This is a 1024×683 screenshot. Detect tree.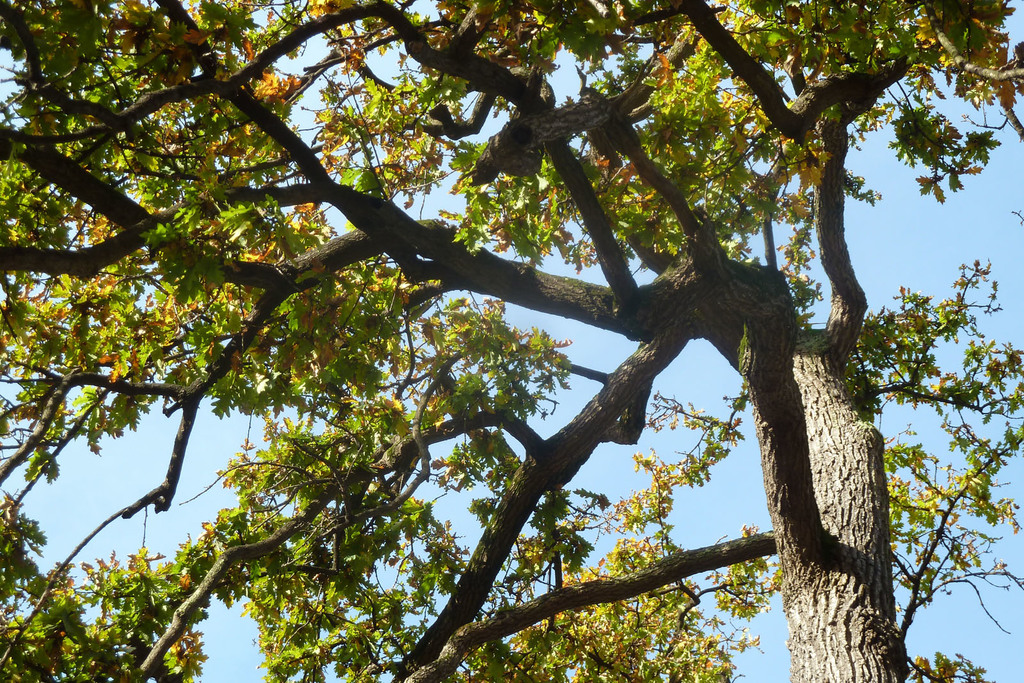
l=0, t=0, r=1023, b=682.
